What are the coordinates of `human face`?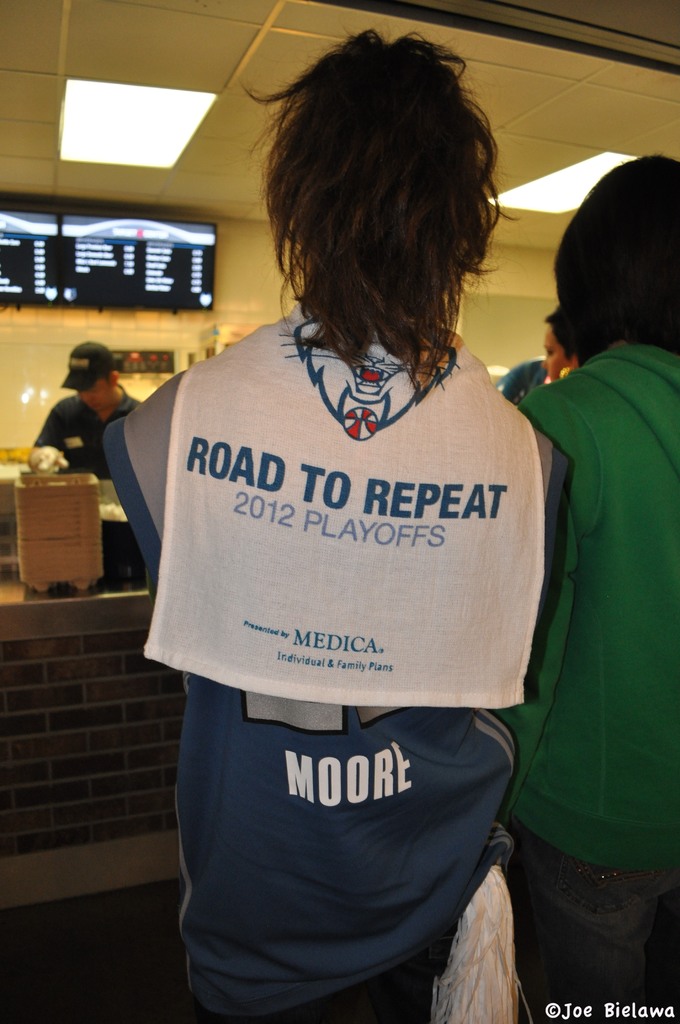
x1=72 y1=371 x2=111 y2=412.
